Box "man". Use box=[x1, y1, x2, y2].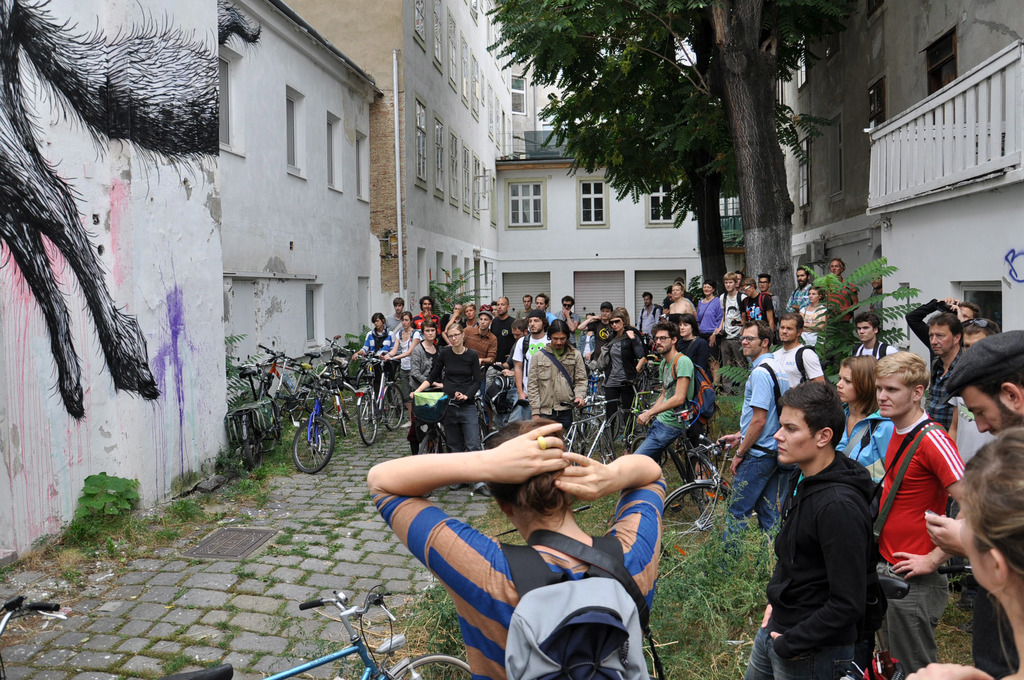
box=[927, 311, 979, 434].
